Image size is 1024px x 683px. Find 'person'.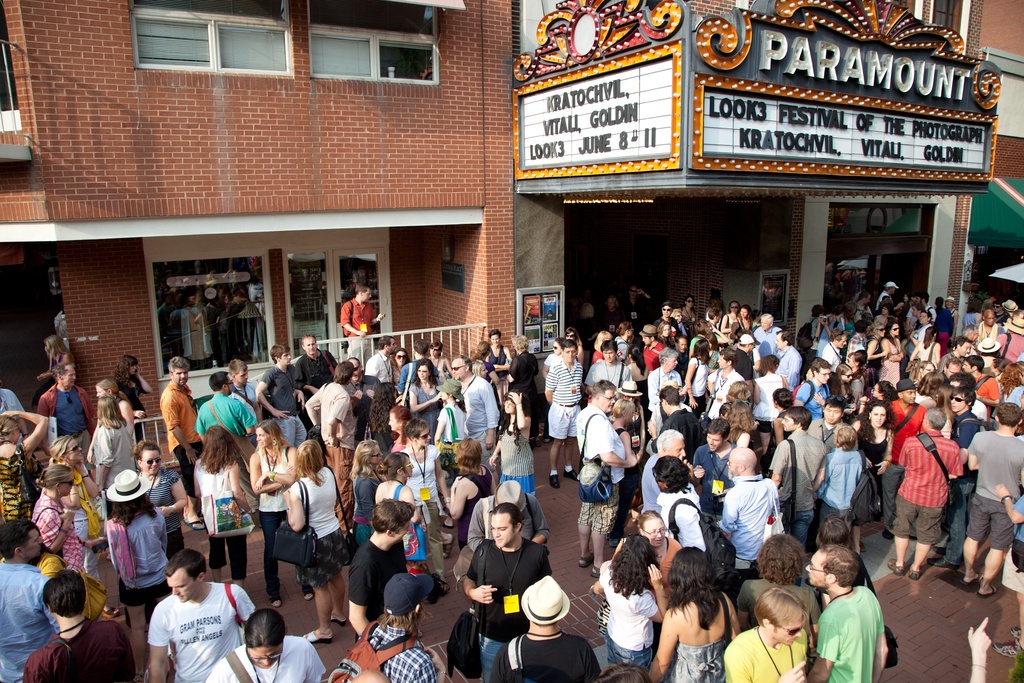
{"left": 3, "top": 410, "right": 43, "bottom": 545}.
